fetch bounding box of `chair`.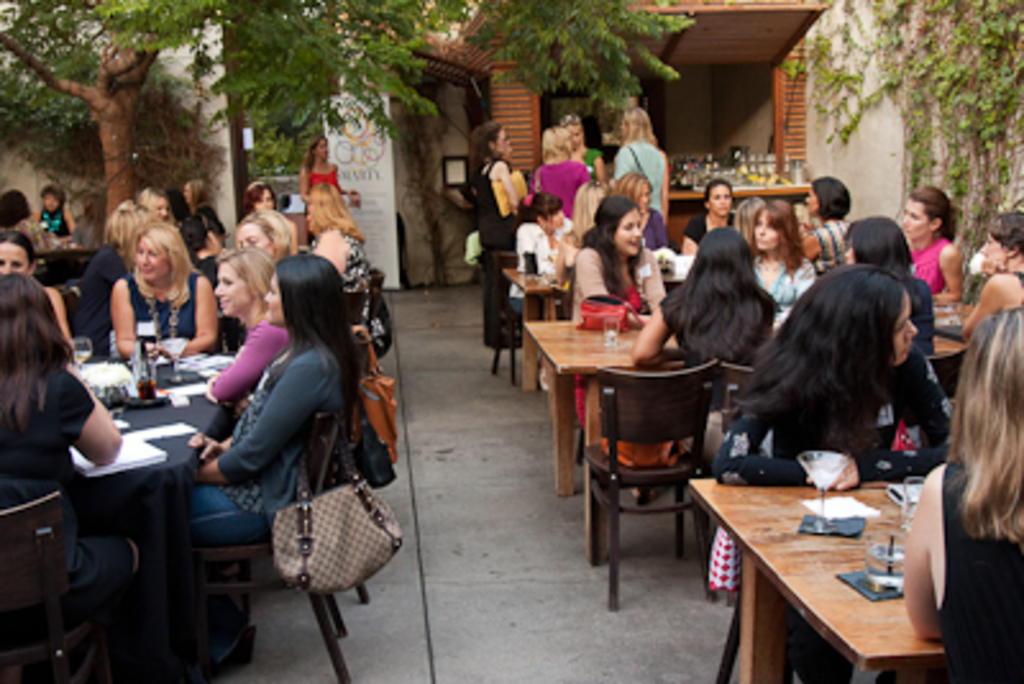
Bbox: 919/338/973/436.
